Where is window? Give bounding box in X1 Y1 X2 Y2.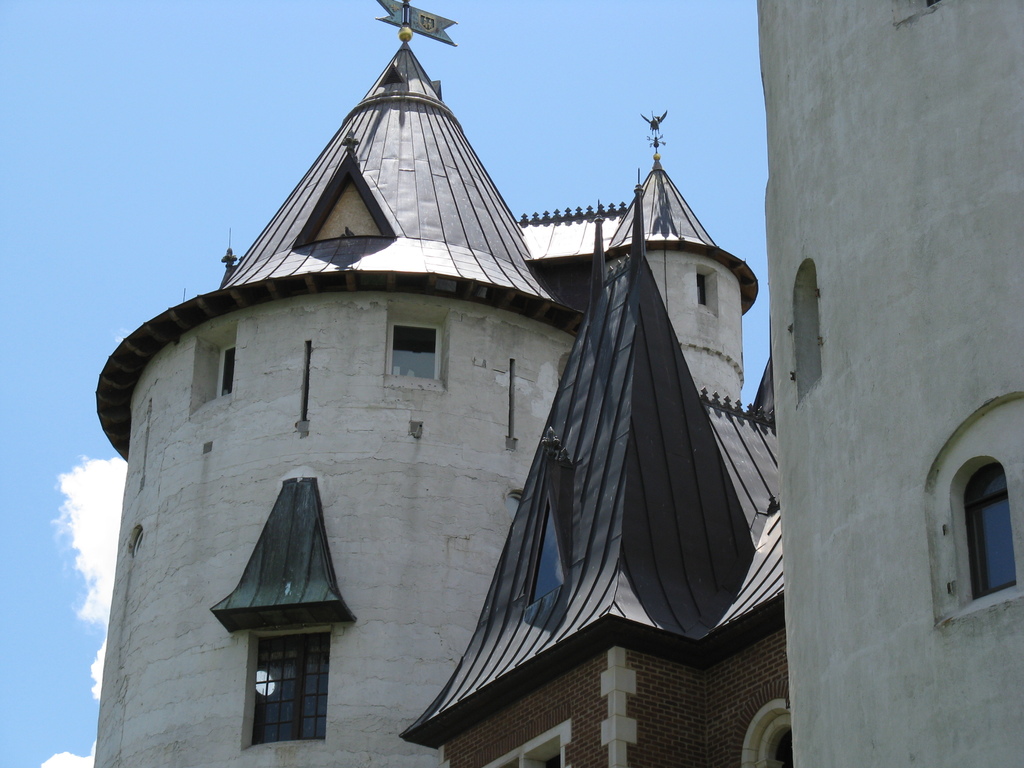
211 339 246 397.
